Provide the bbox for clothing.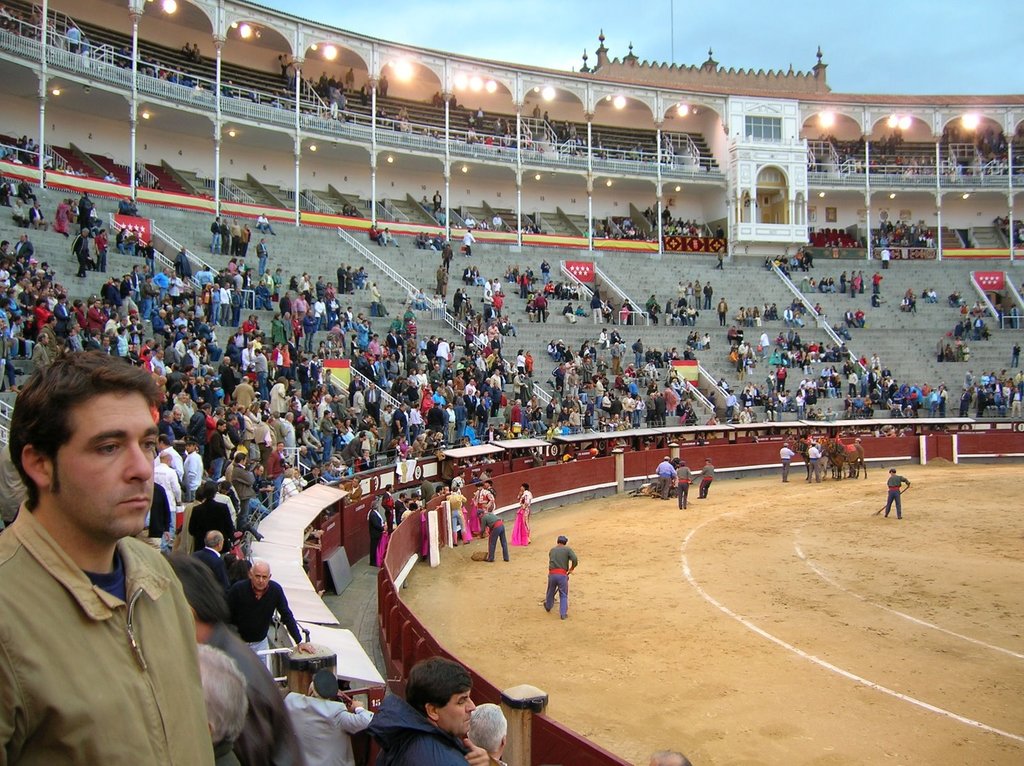
(x1=932, y1=339, x2=947, y2=360).
